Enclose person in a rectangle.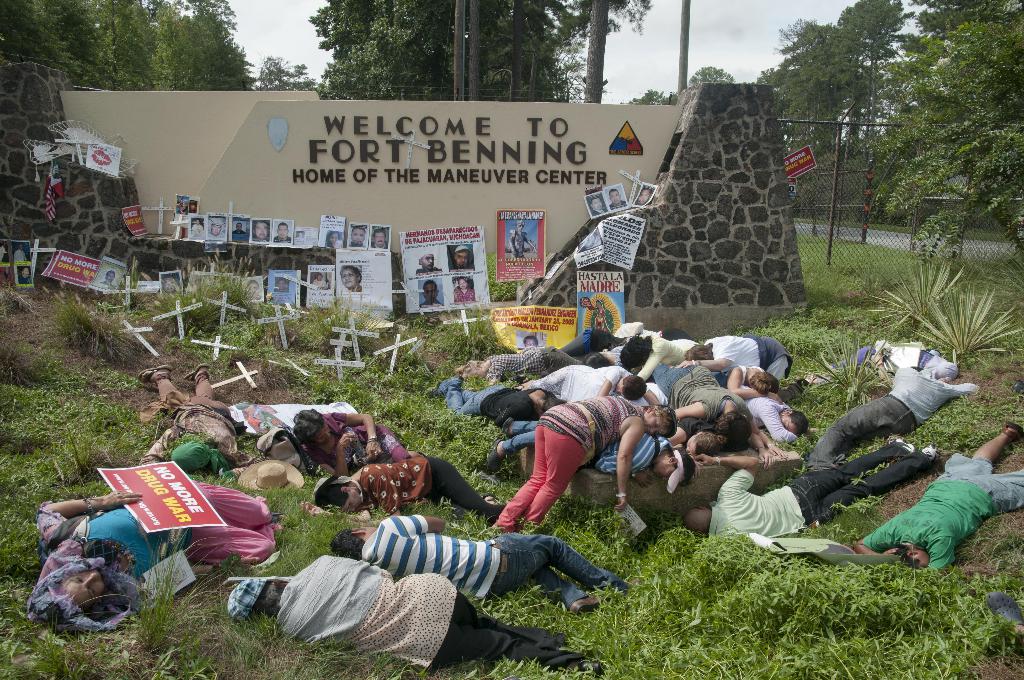
pyautogui.locateOnScreen(301, 454, 502, 522).
